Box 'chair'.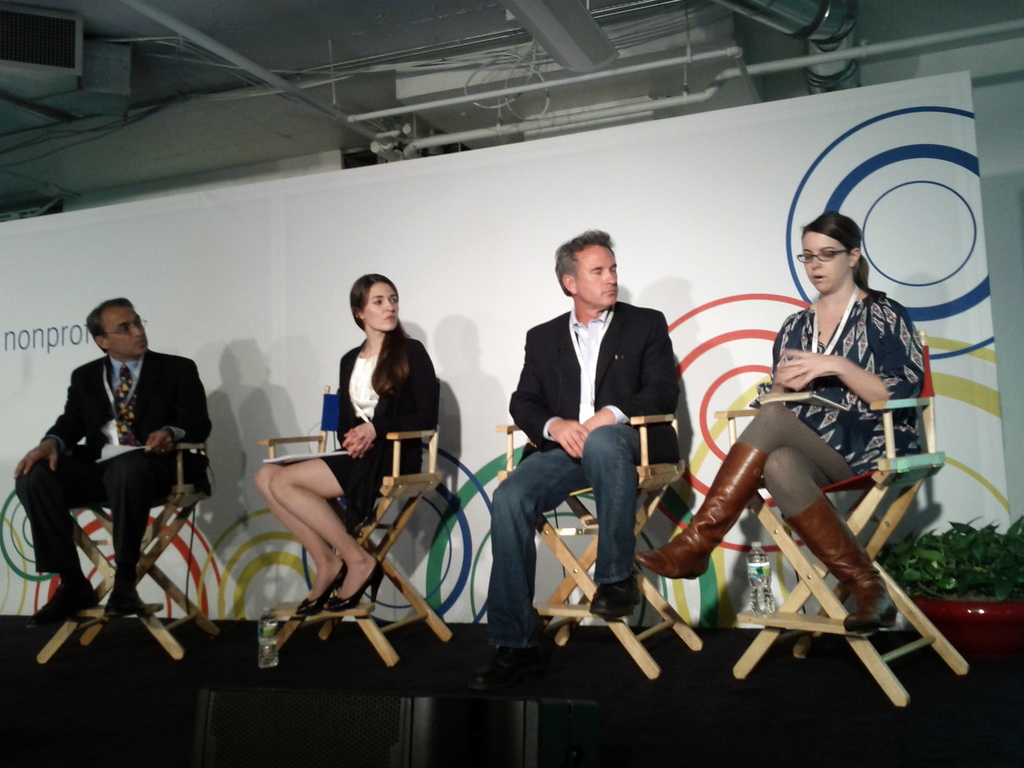
pyautogui.locateOnScreen(16, 410, 193, 672).
